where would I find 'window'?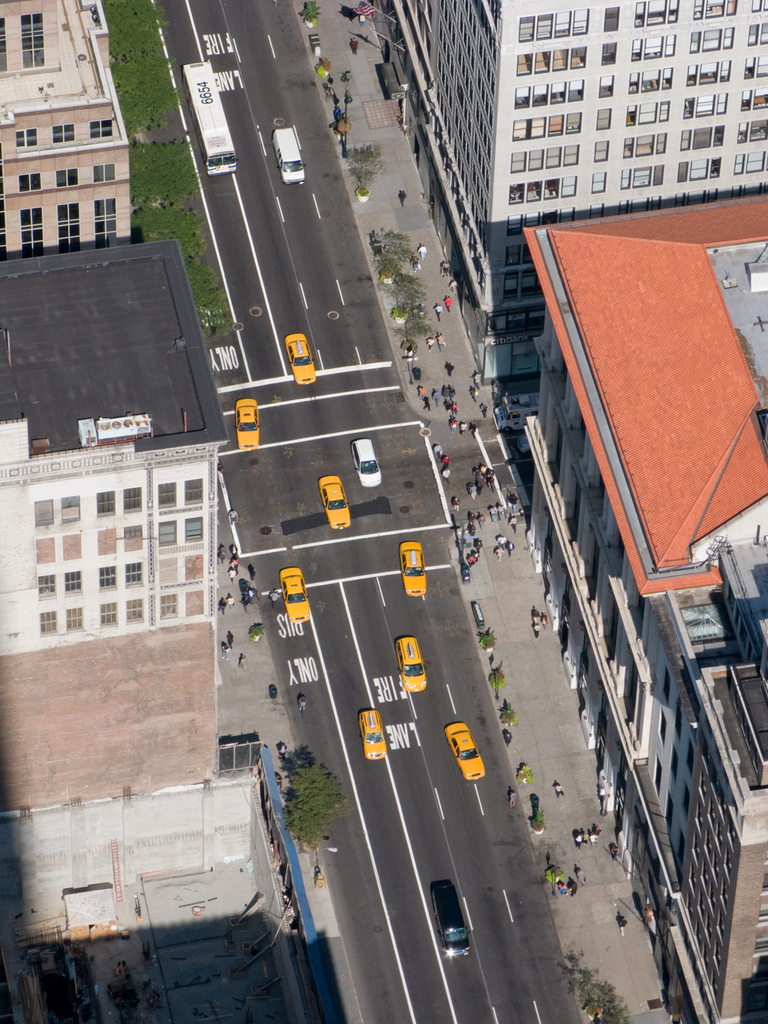
At left=598, top=75, right=613, bottom=96.
